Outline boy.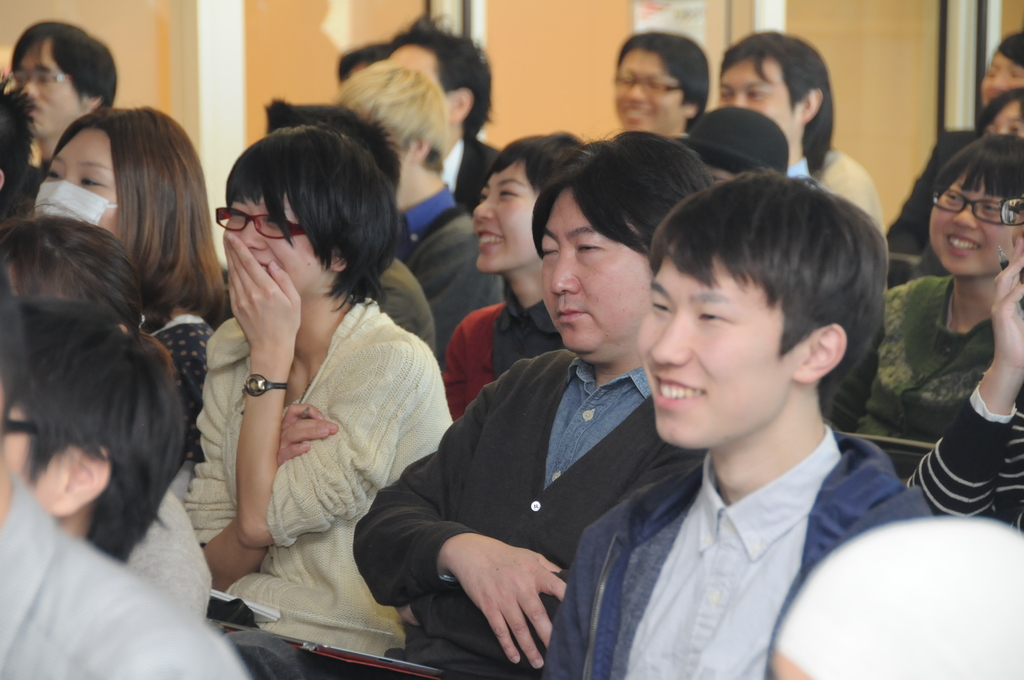
Outline: 829 134 1023 479.
